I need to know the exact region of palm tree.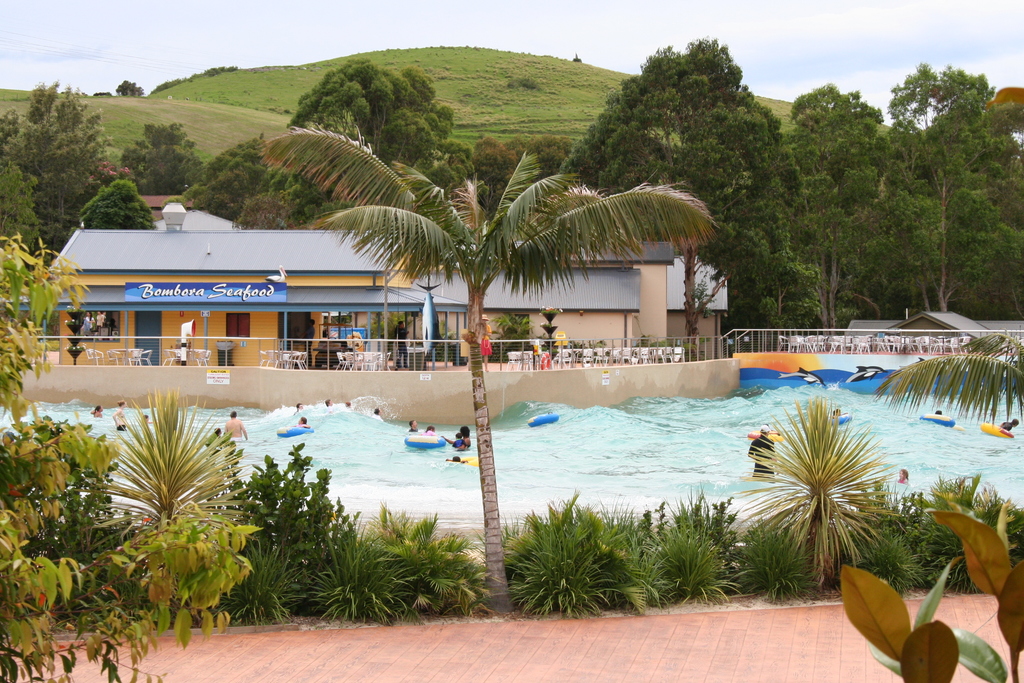
Region: 112/403/227/603.
